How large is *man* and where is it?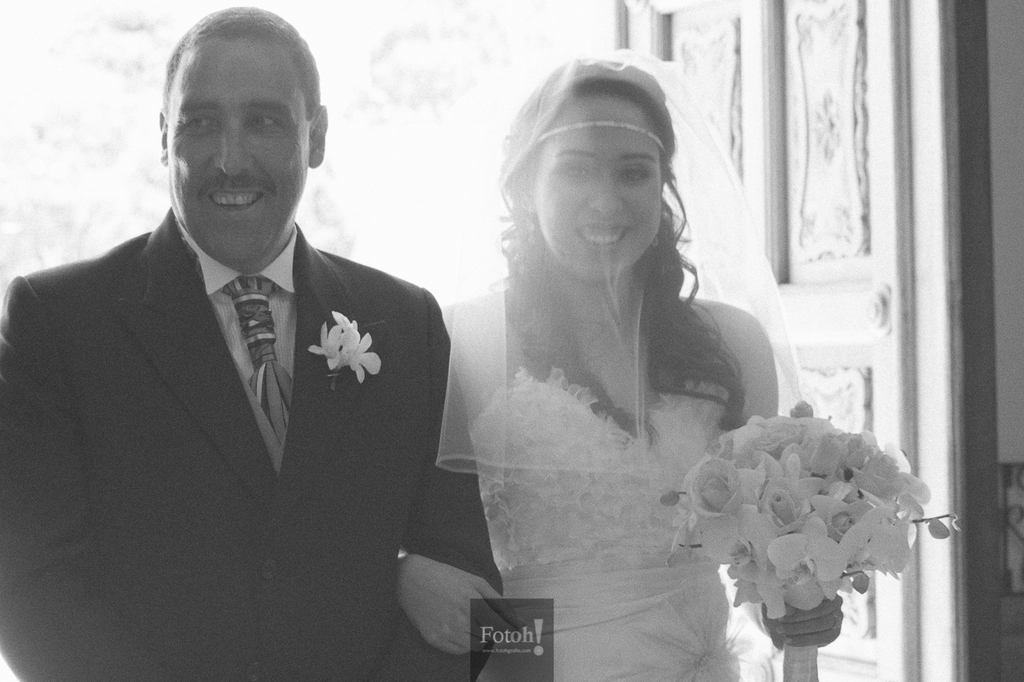
Bounding box: l=0, t=10, r=504, b=679.
